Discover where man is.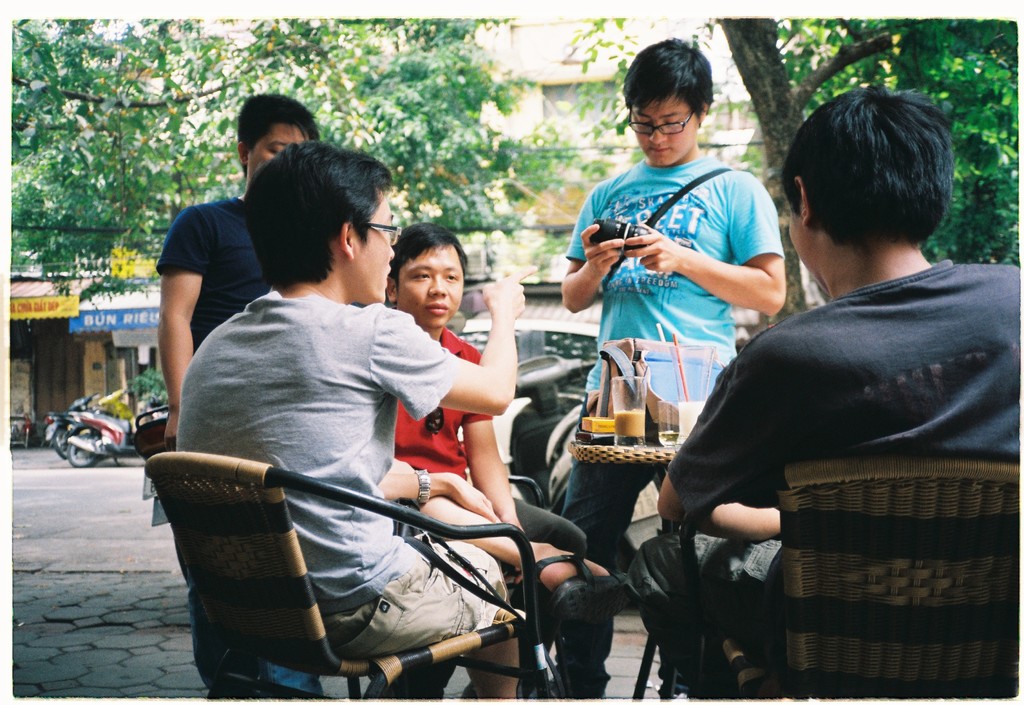
Discovered at (641,82,986,679).
